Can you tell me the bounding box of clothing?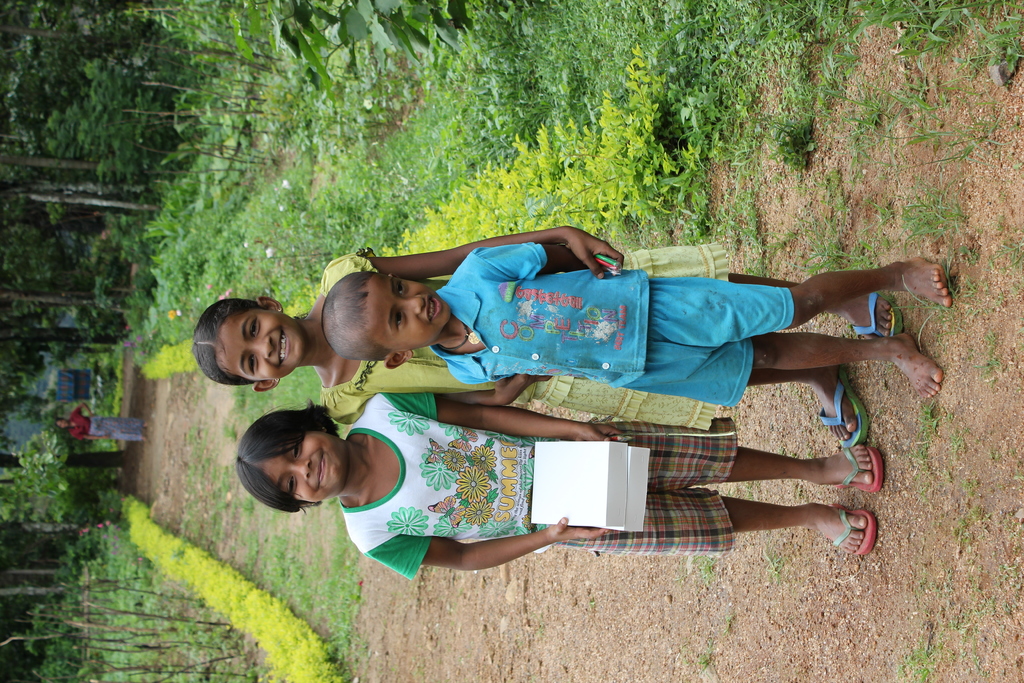
box=[337, 392, 737, 584].
